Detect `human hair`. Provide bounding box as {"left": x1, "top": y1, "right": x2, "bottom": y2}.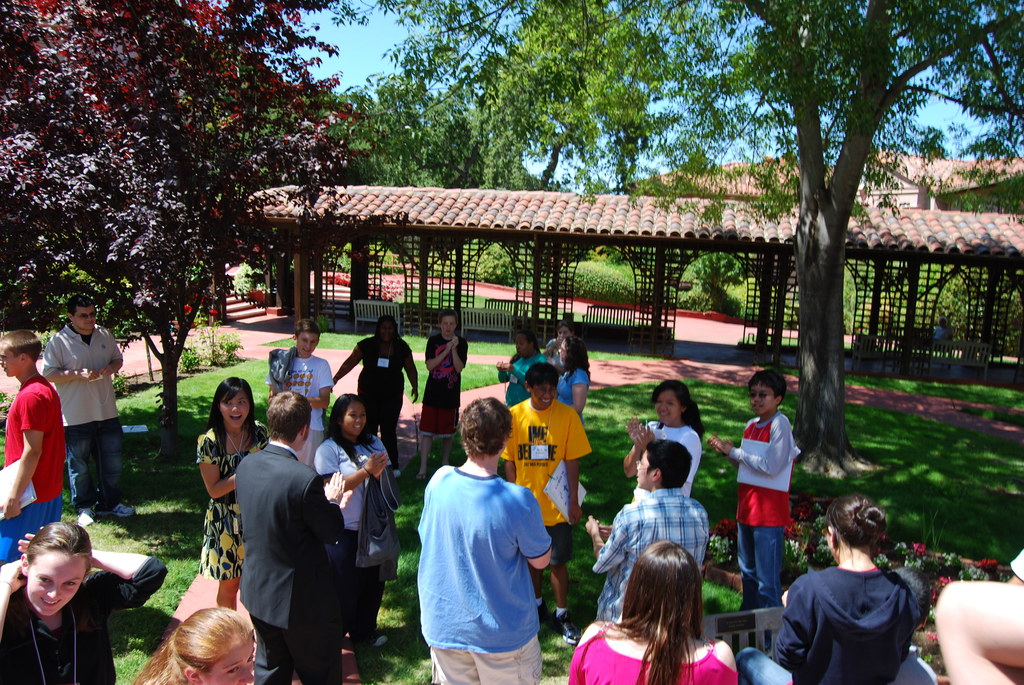
{"left": 436, "top": 308, "right": 458, "bottom": 326}.
